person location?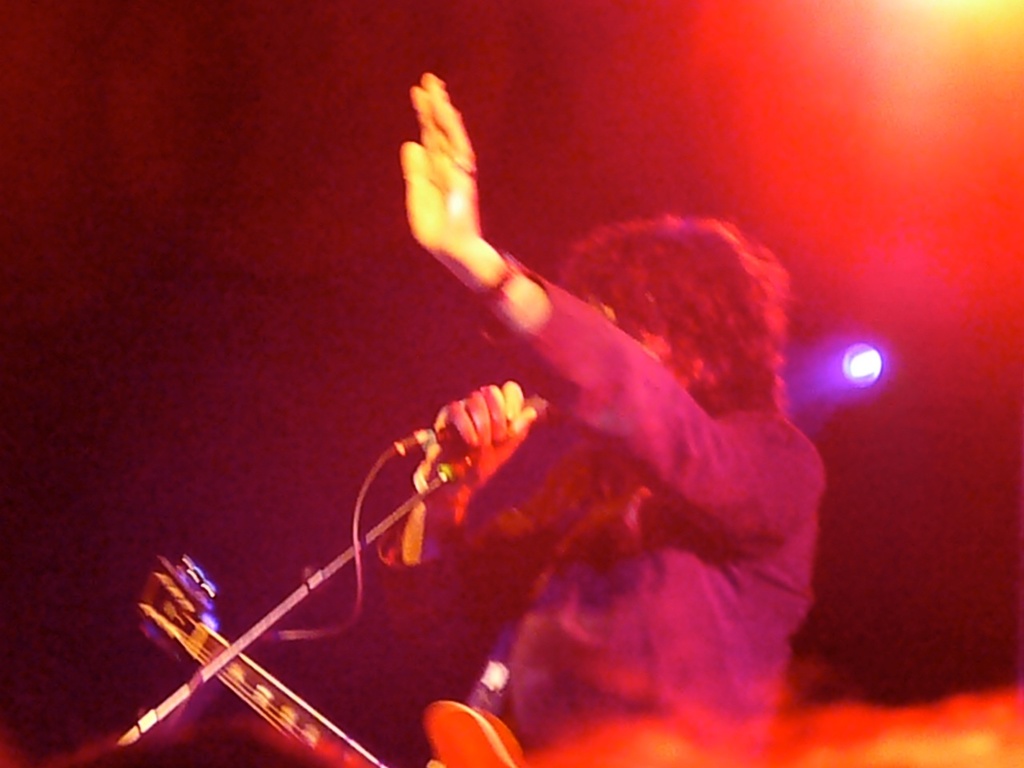
[238, 42, 806, 743]
